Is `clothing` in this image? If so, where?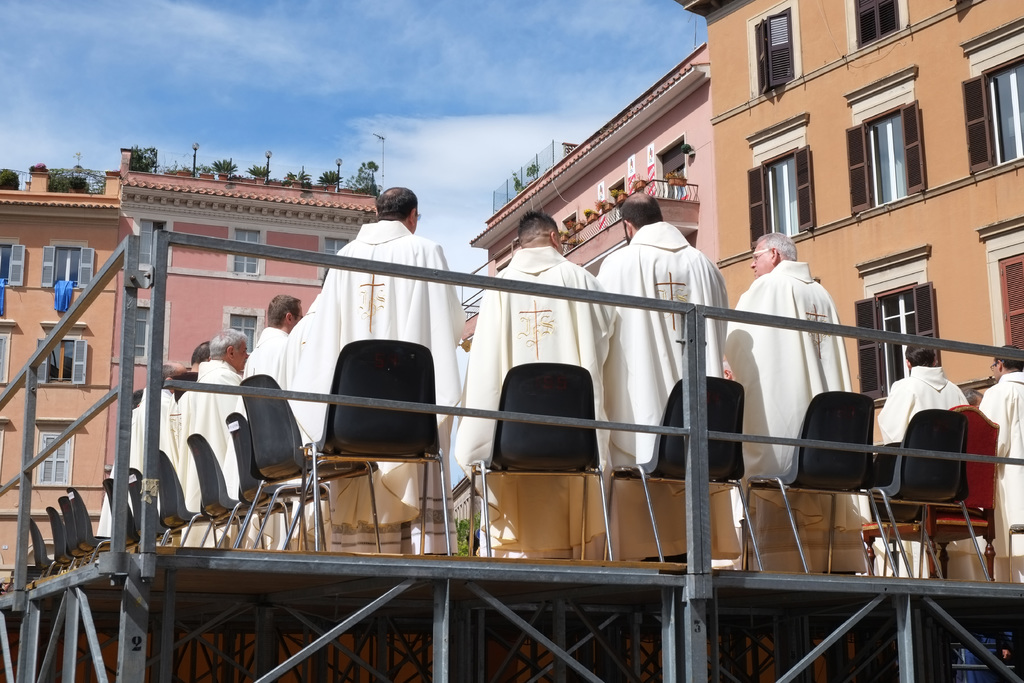
Yes, at 881, 365, 966, 449.
